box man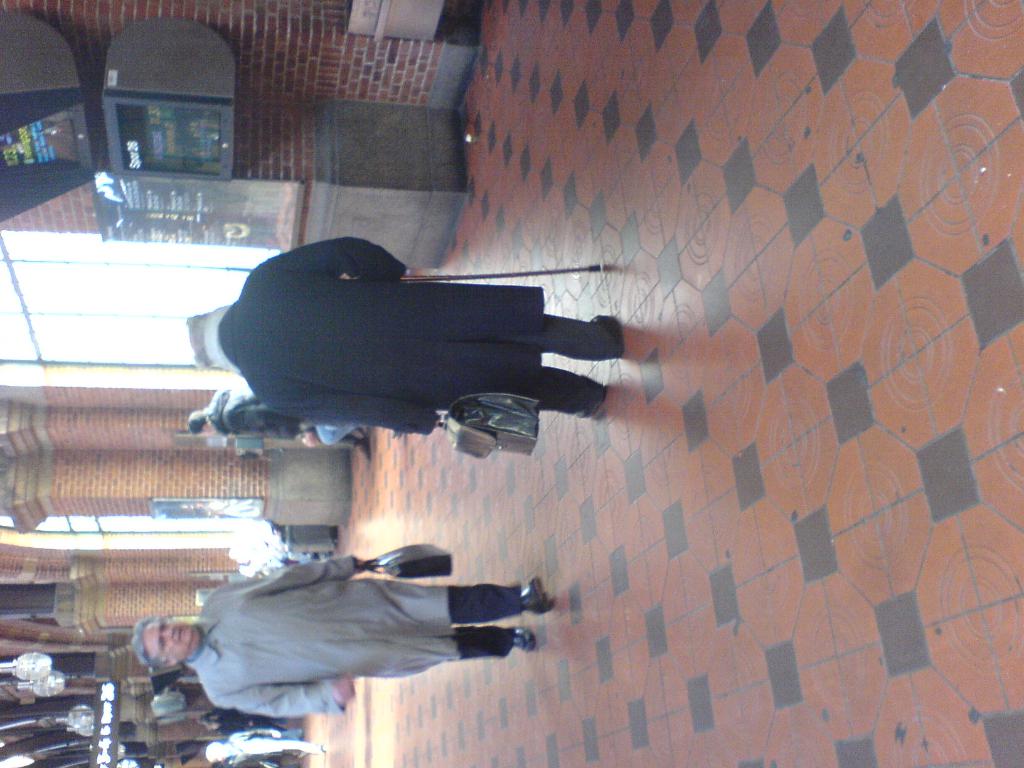
191,388,317,442
